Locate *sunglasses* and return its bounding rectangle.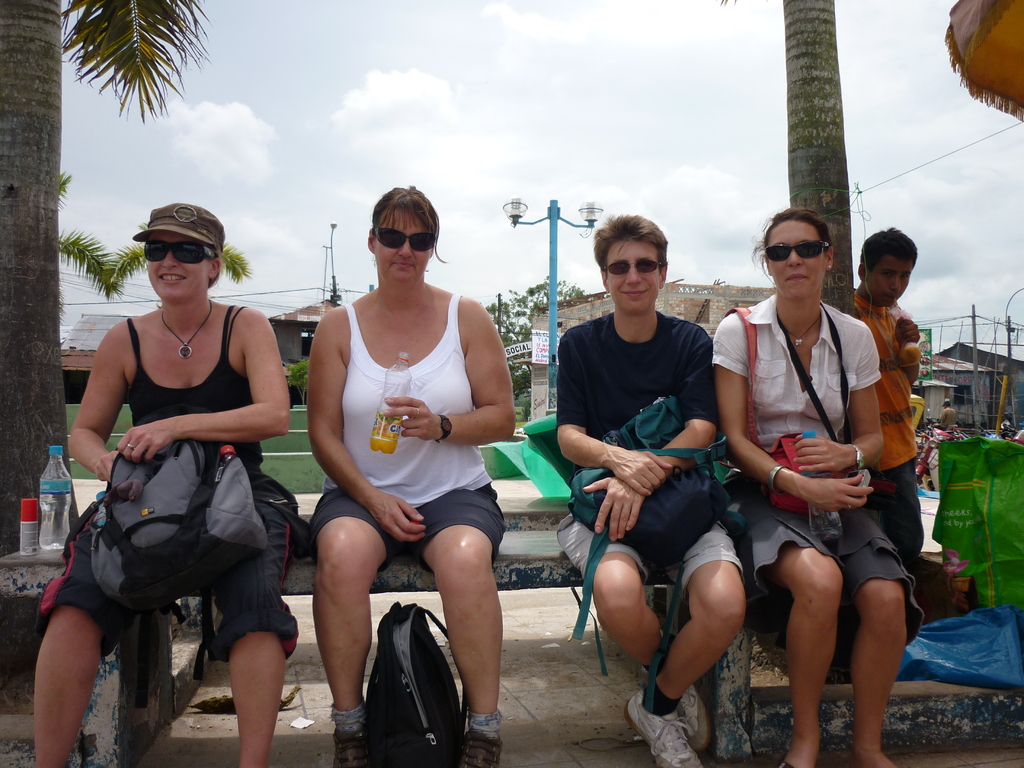
(145,241,218,266).
